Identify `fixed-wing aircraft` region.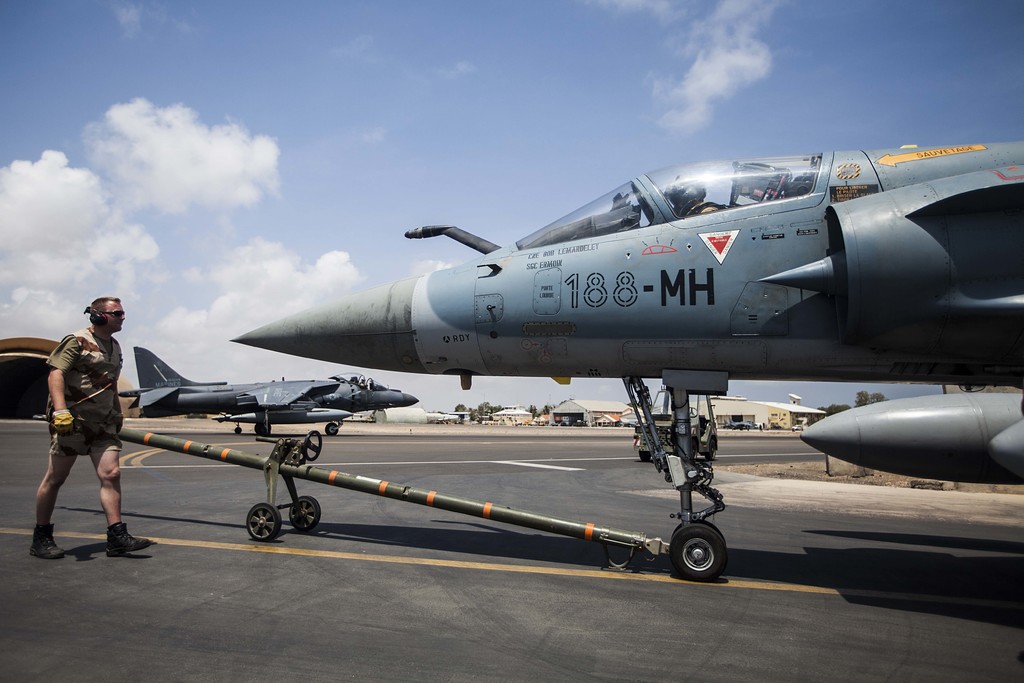
Region: left=232, top=143, right=1023, bottom=580.
